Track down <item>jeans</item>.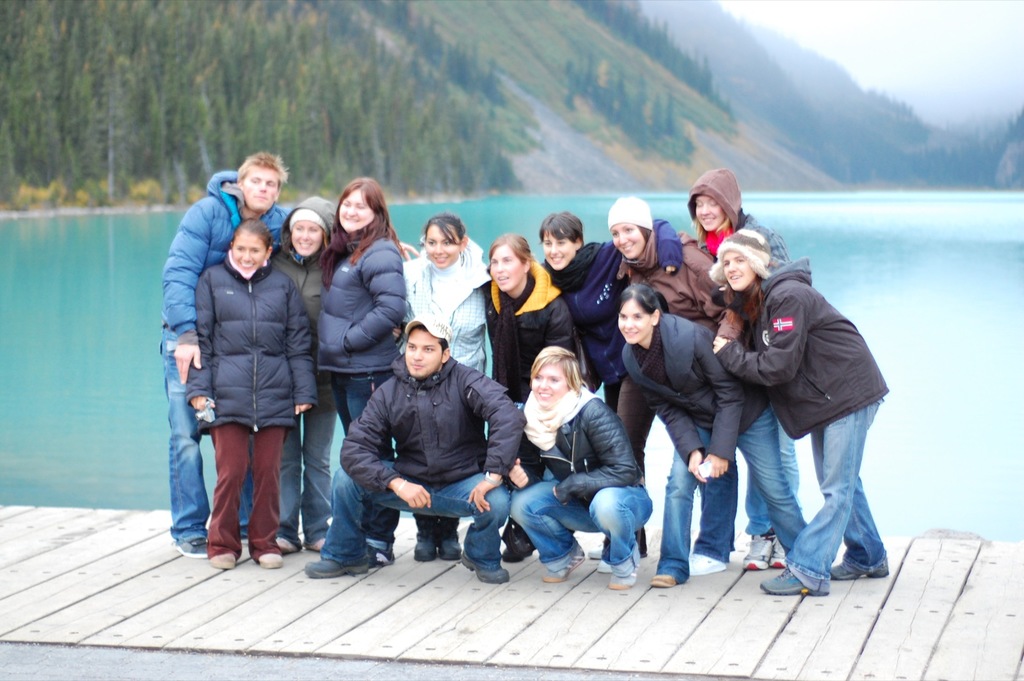
Tracked to [left=319, top=469, right=509, bottom=559].
